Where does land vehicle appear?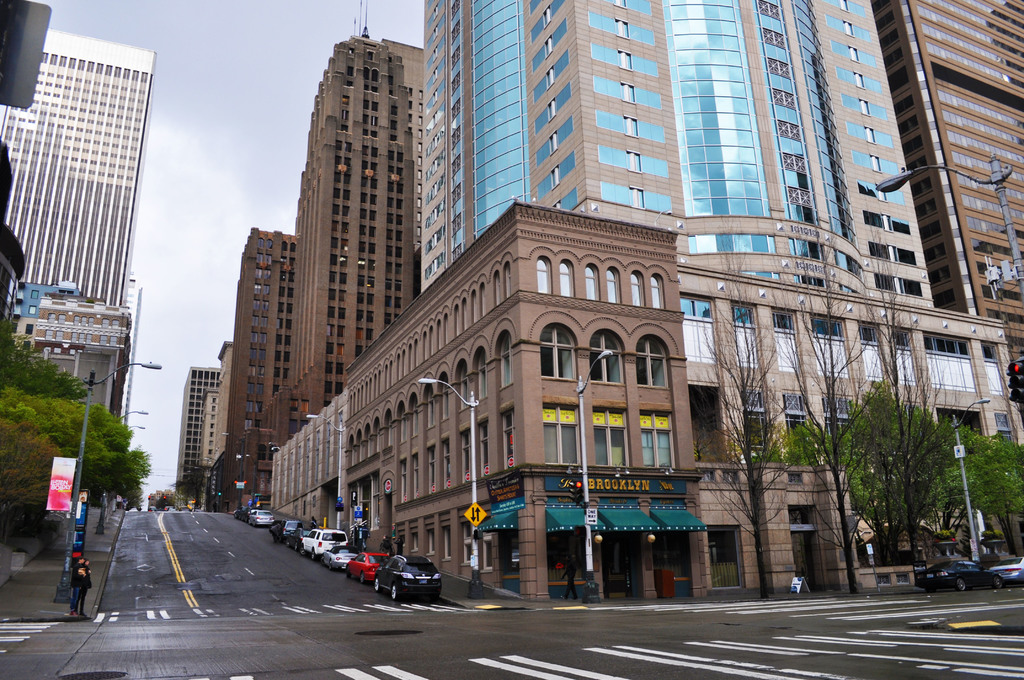
Appears at [249, 507, 275, 527].
